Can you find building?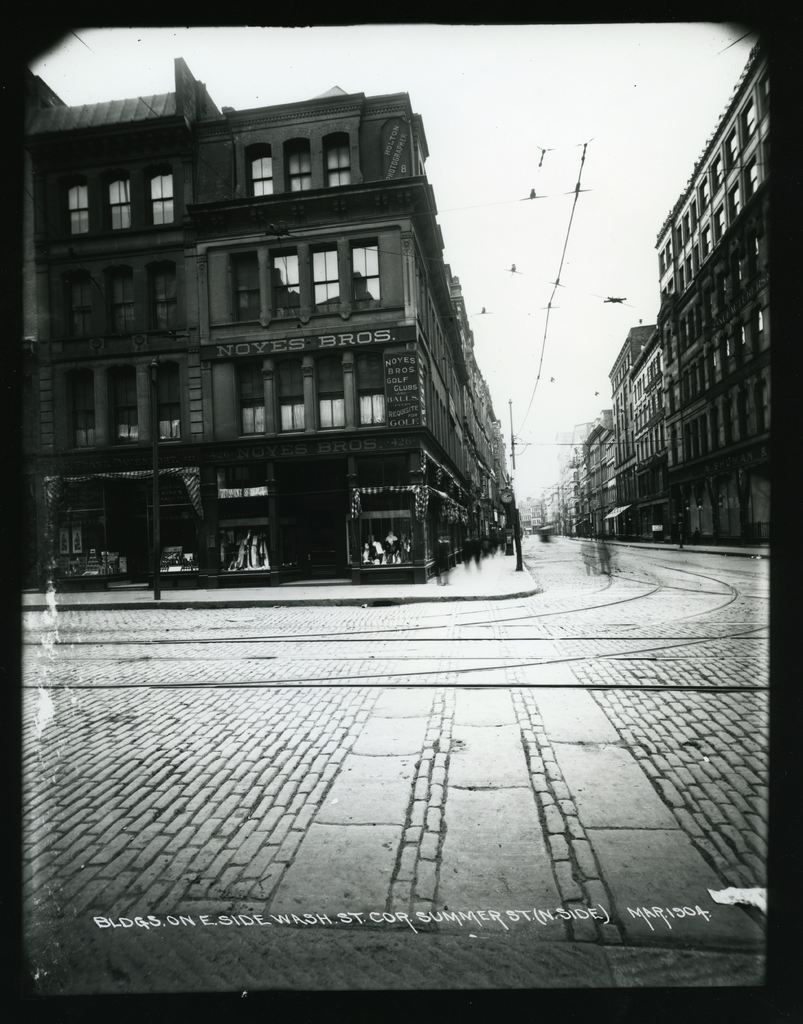
Yes, bounding box: (x1=651, y1=45, x2=784, y2=540).
